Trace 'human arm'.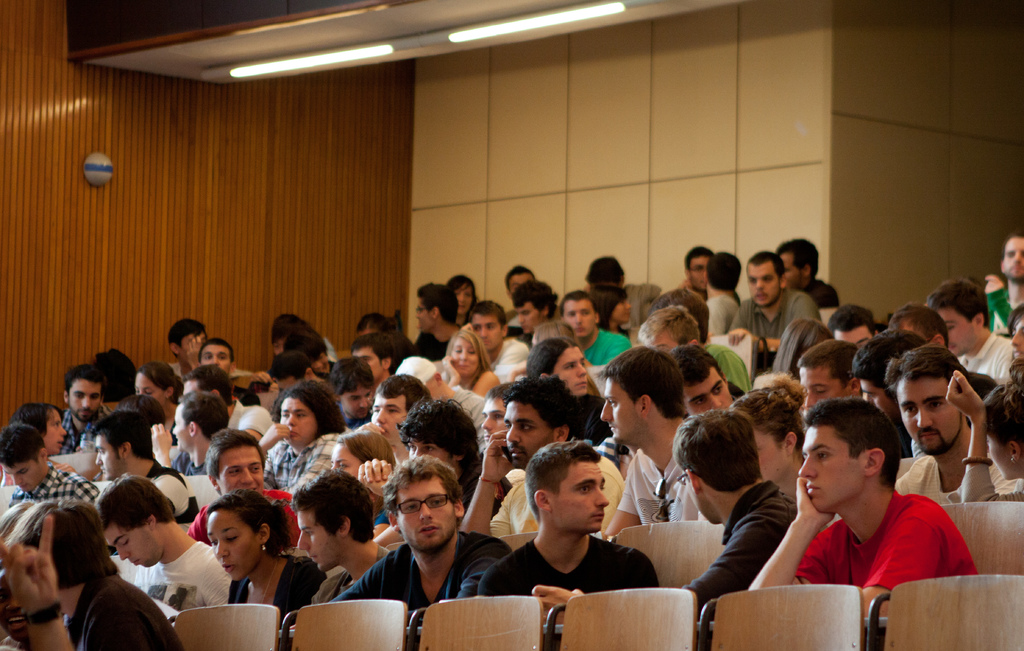
Traced to box=[68, 466, 108, 522].
